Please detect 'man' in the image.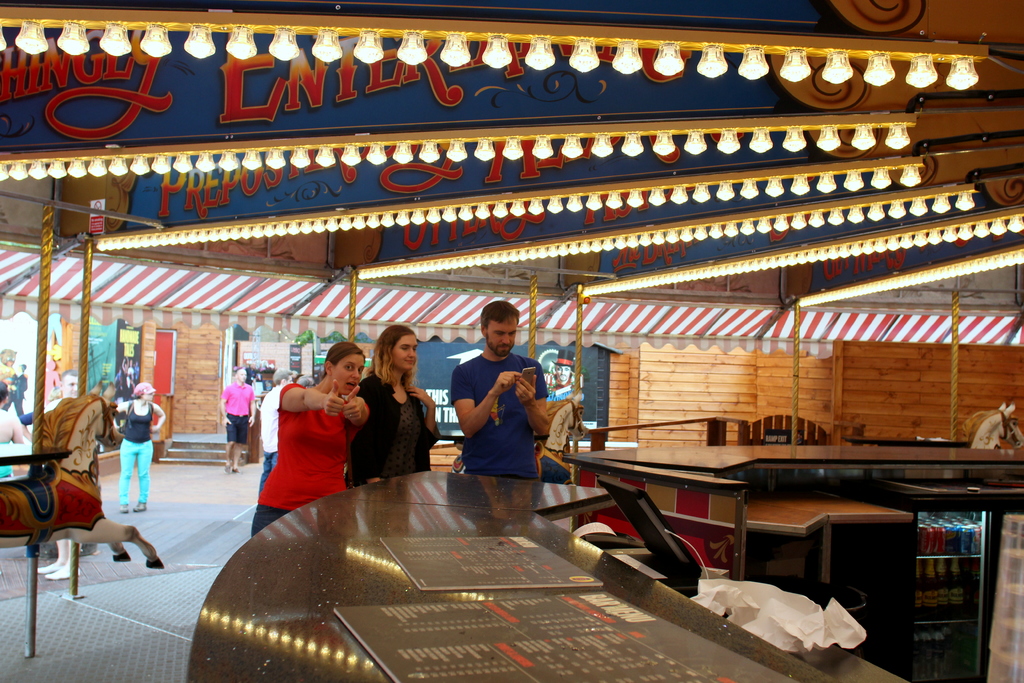
116,390,156,507.
